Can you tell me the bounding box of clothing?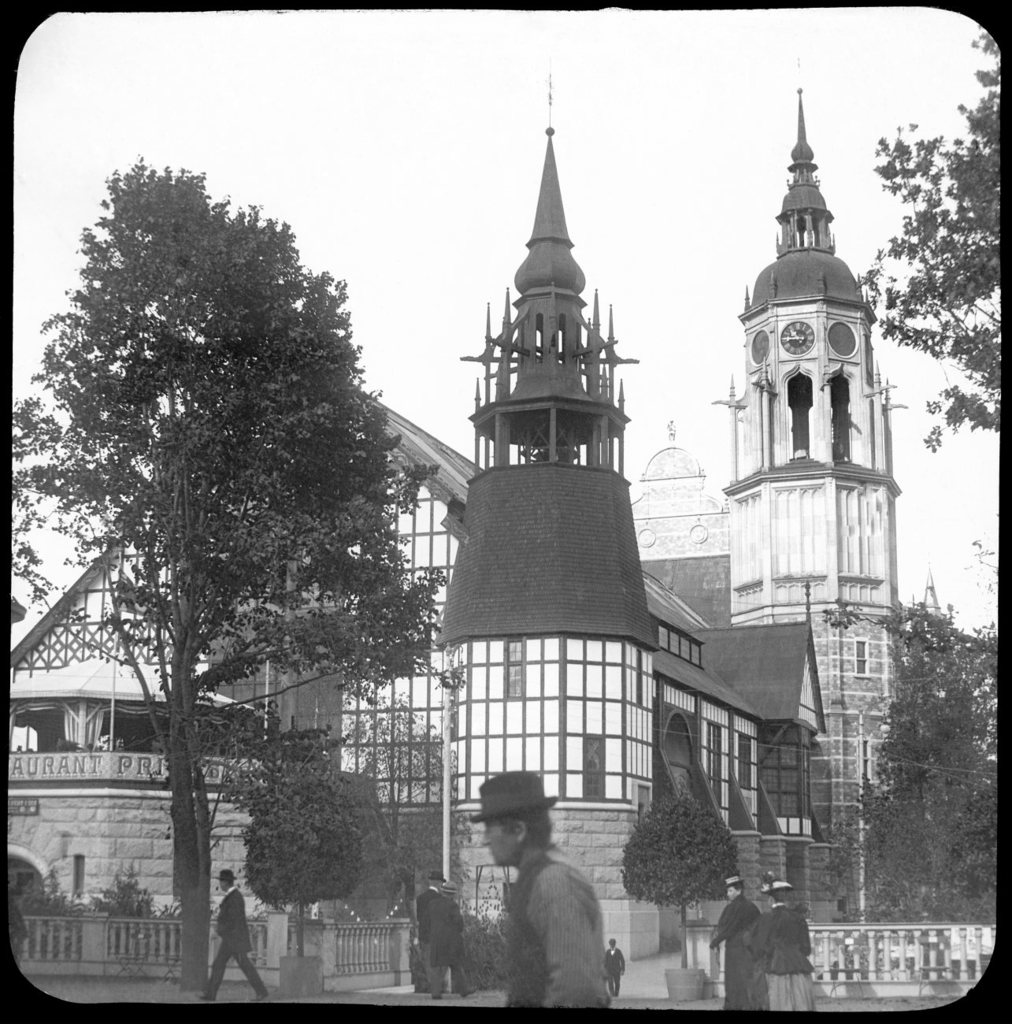
bbox(502, 847, 602, 1019).
